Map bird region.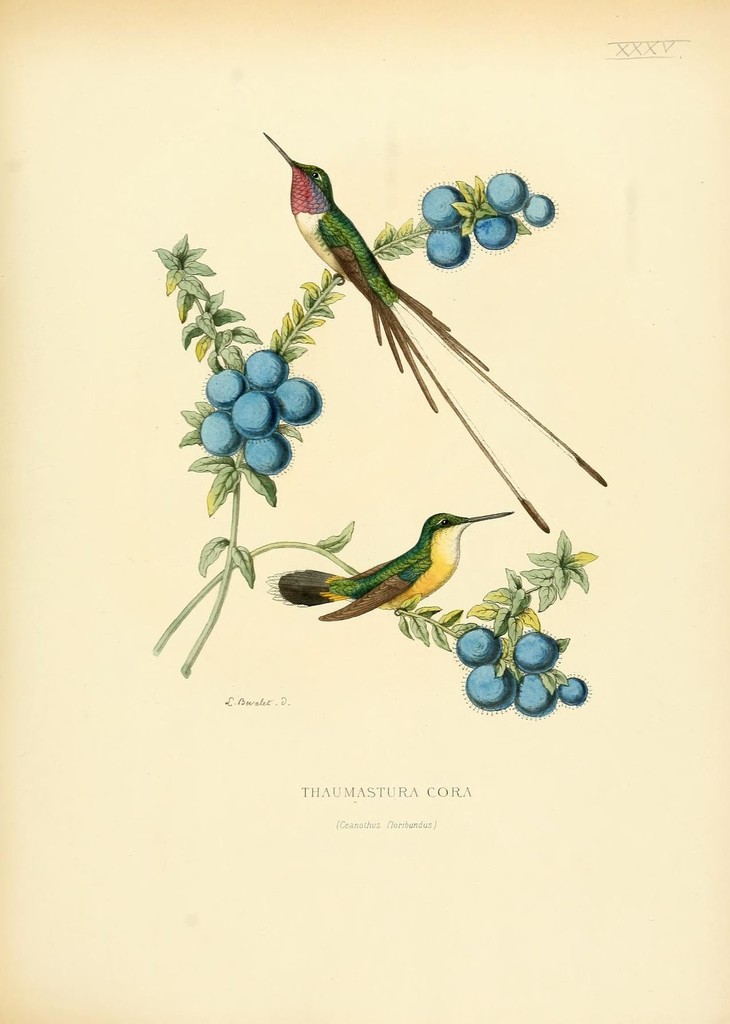
Mapped to left=289, top=500, right=508, bottom=632.
